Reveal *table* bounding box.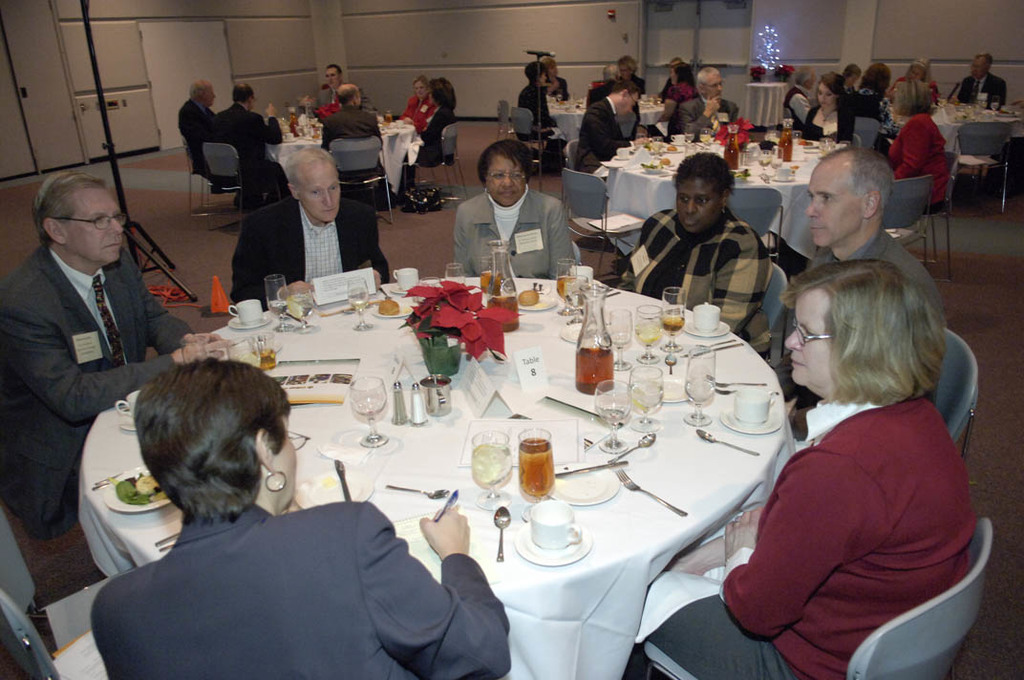
Revealed: (left=943, top=97, right=1023, bottom=167).
